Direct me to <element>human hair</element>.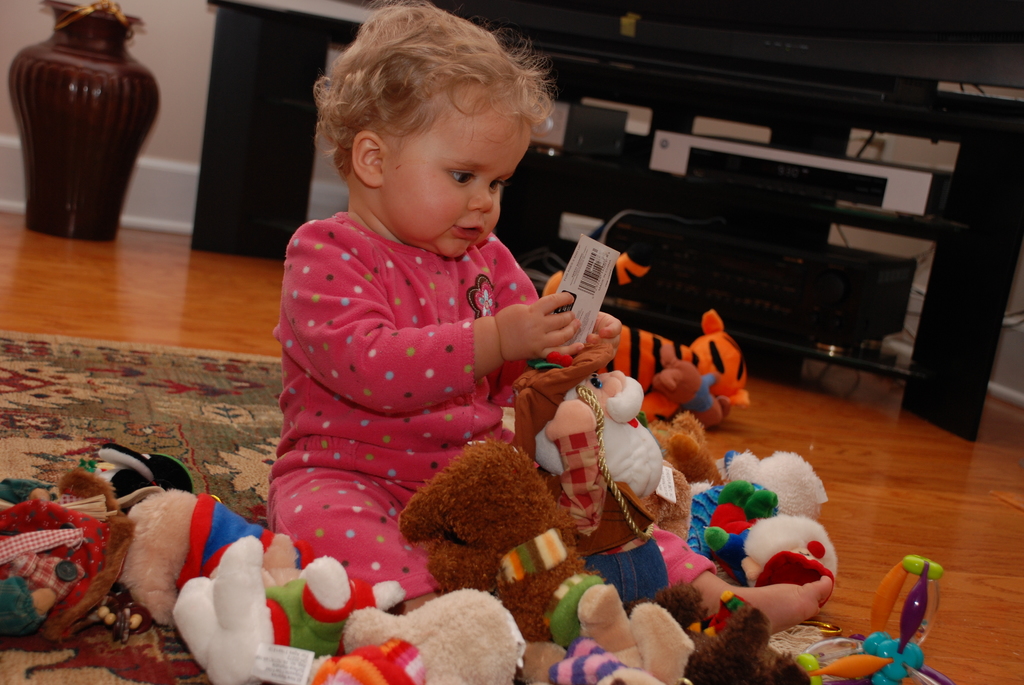
Direction: (x1=312, y1=0, x2=559, y2=182).
